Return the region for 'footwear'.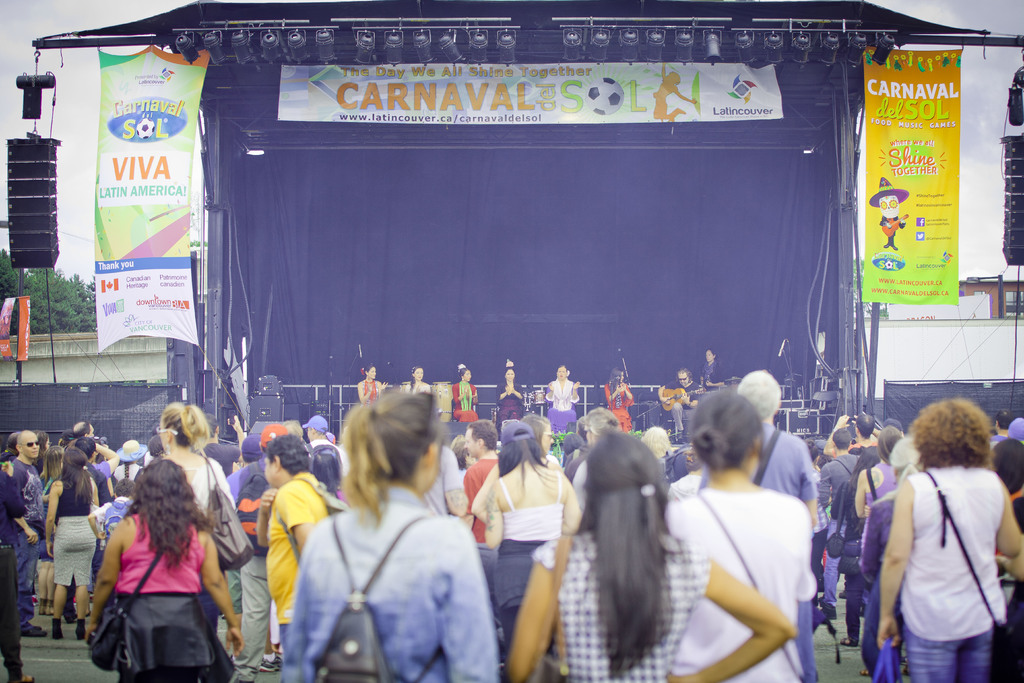
(x1=260, y1=654, x2=283, y2=668).
